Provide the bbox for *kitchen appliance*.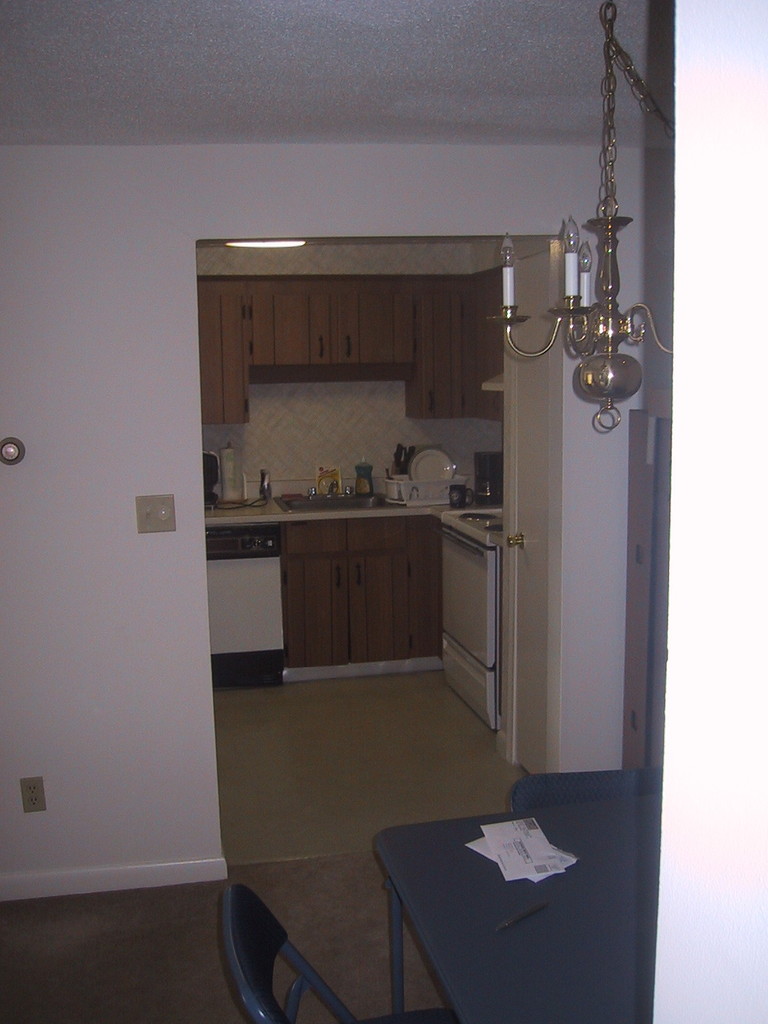
x1=199, y1=526, x2=295, y2=676.
